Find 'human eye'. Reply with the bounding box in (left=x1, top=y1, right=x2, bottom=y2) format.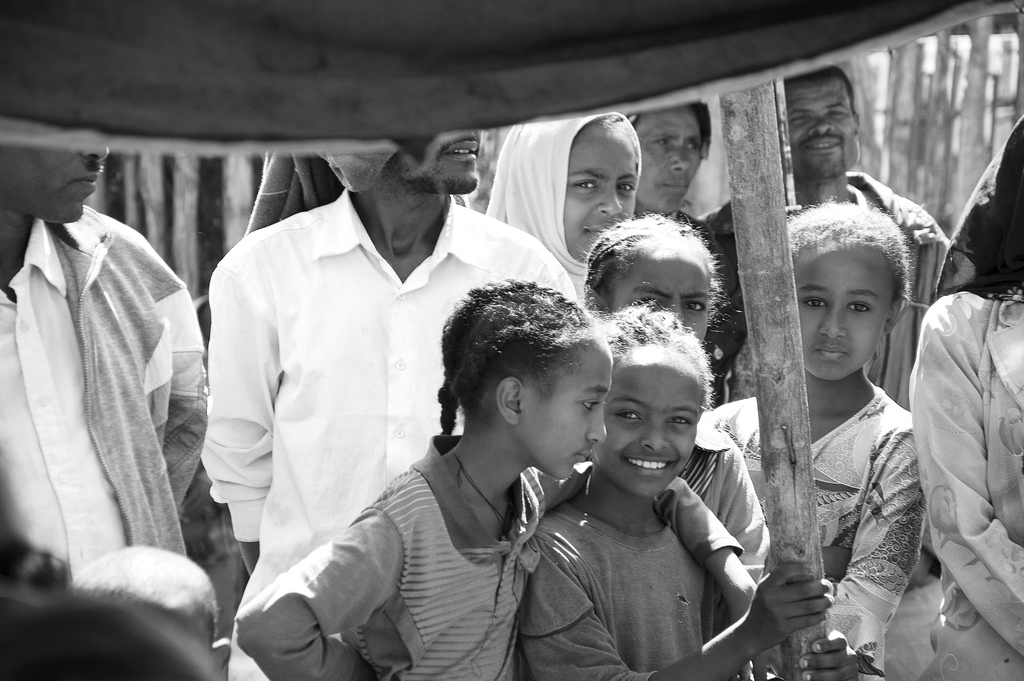
(left=632, top=291, right=664, bottom=308).
